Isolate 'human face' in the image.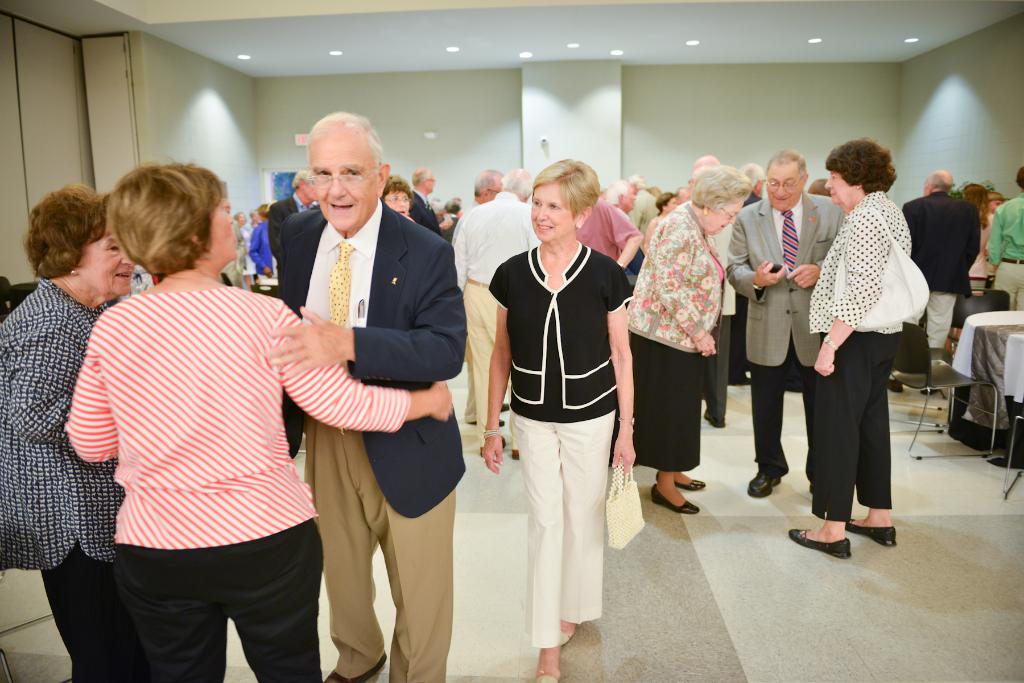
Isolated region: Rect(766, 165, 801, 211).
